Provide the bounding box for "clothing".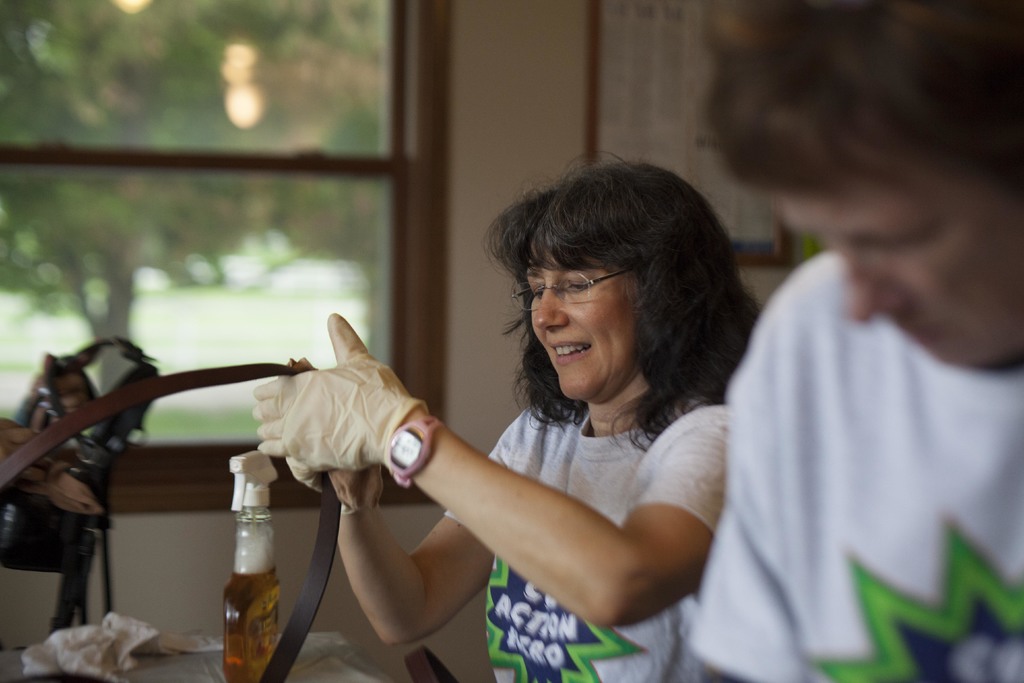
(686, 156, 995, 682).
